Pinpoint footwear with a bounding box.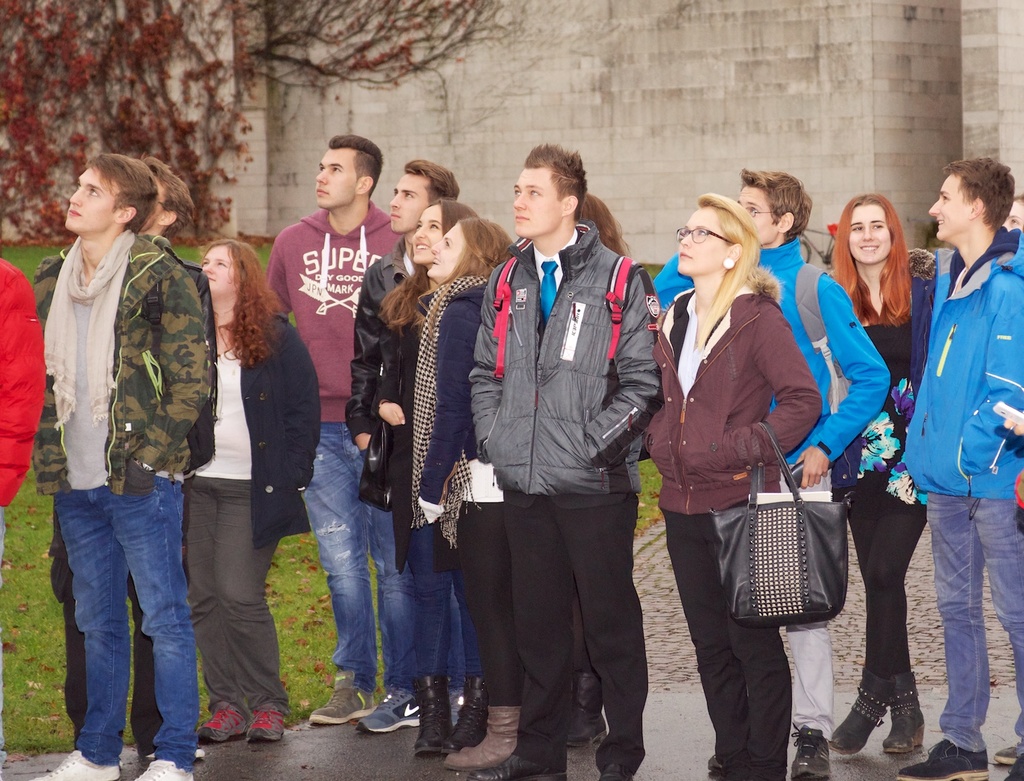
region(135, 761, 191, 780).
